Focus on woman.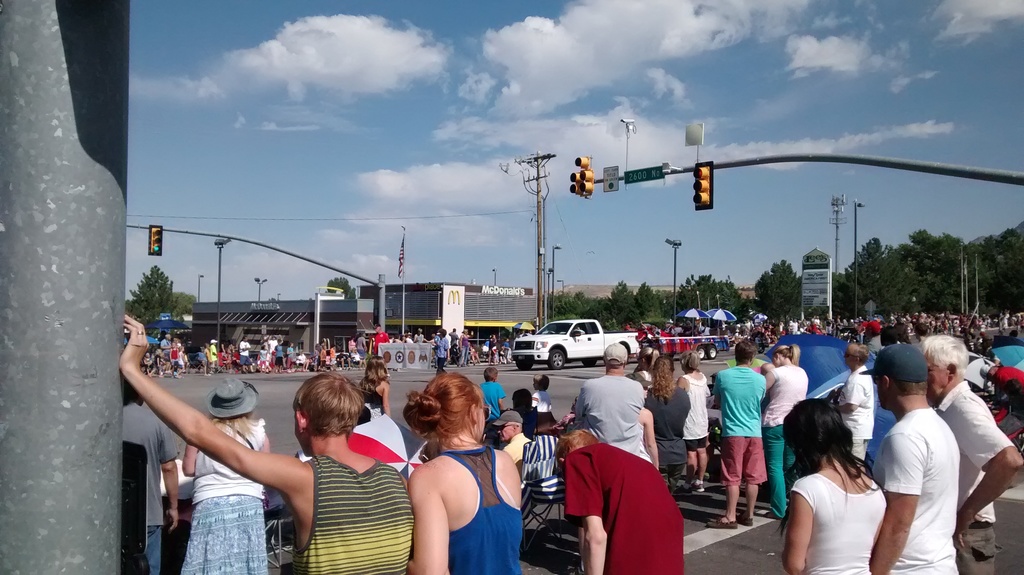
Focused at l=124, t=316, r=412, b=574.
